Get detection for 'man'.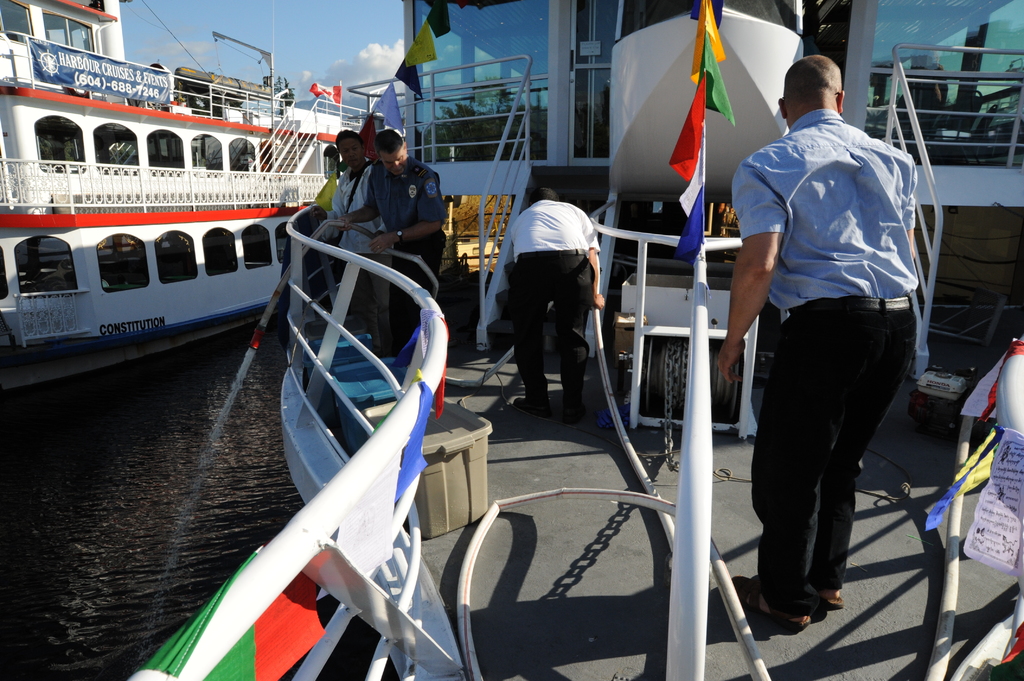
Detection: box(706, 44, 948, 630).
